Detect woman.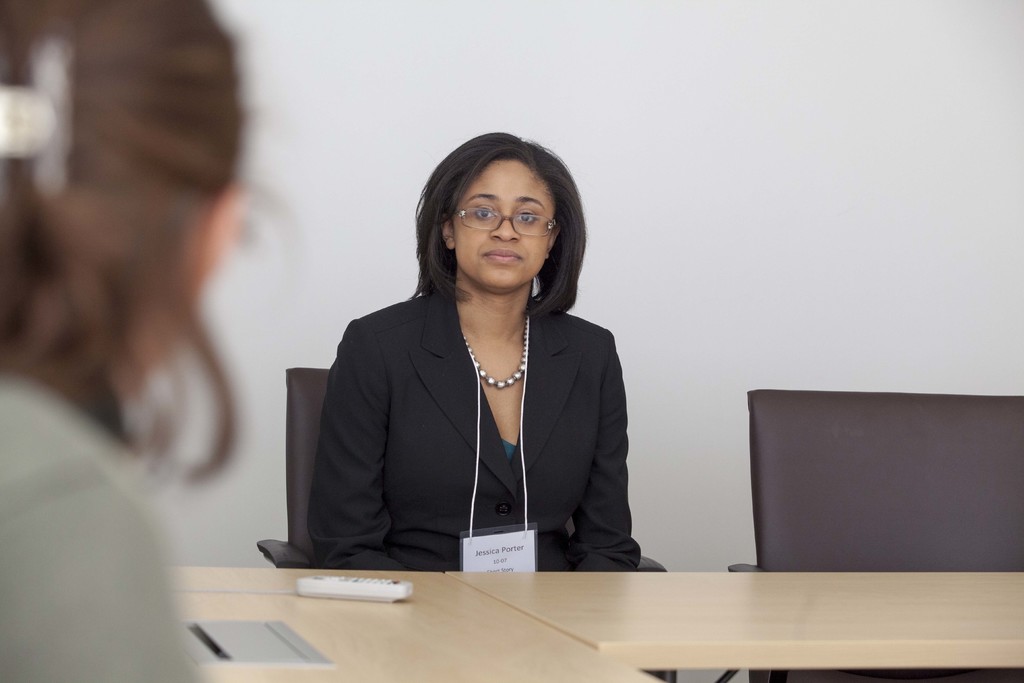
Detected at bbox=[0, 0, 240, 682].
